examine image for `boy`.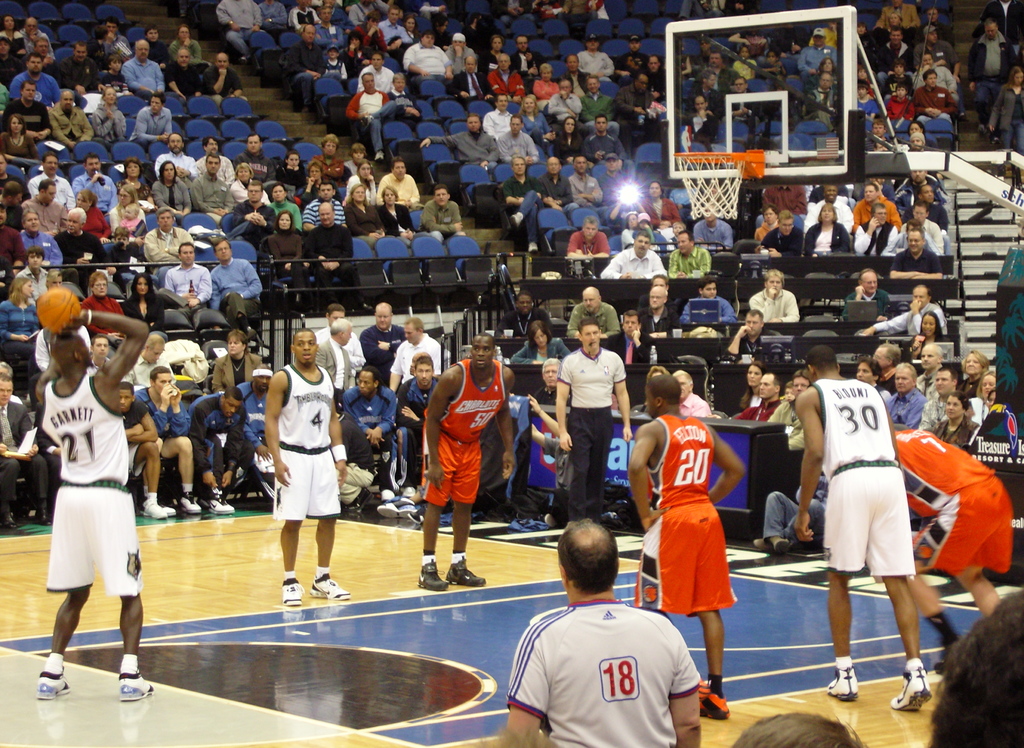
Examination result: left=107, top=229, right=135, bottom=264.
